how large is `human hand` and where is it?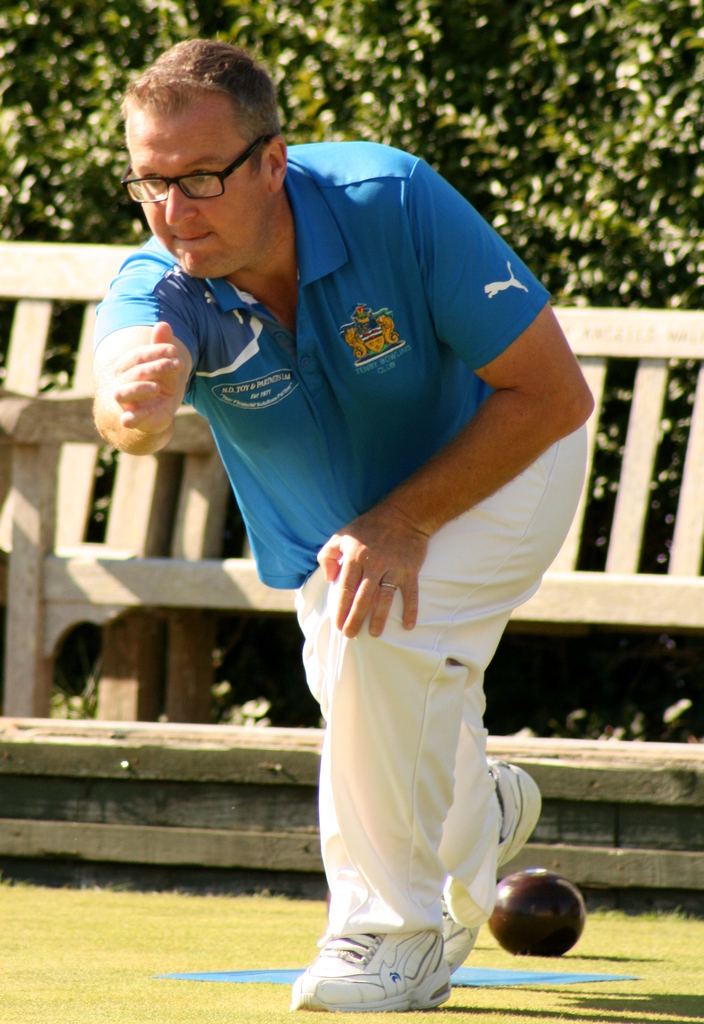
Bounding box: bbox=(109, 323, 185, 438).
